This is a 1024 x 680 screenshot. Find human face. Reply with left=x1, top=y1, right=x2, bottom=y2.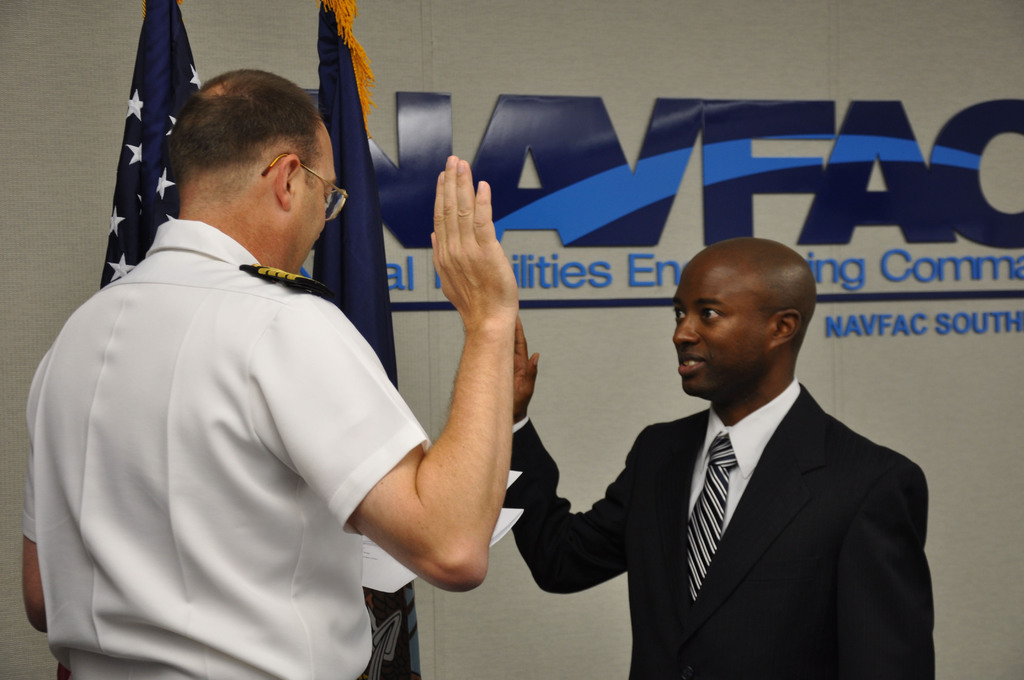
left=670, top=252, right=767, bottom=400.
